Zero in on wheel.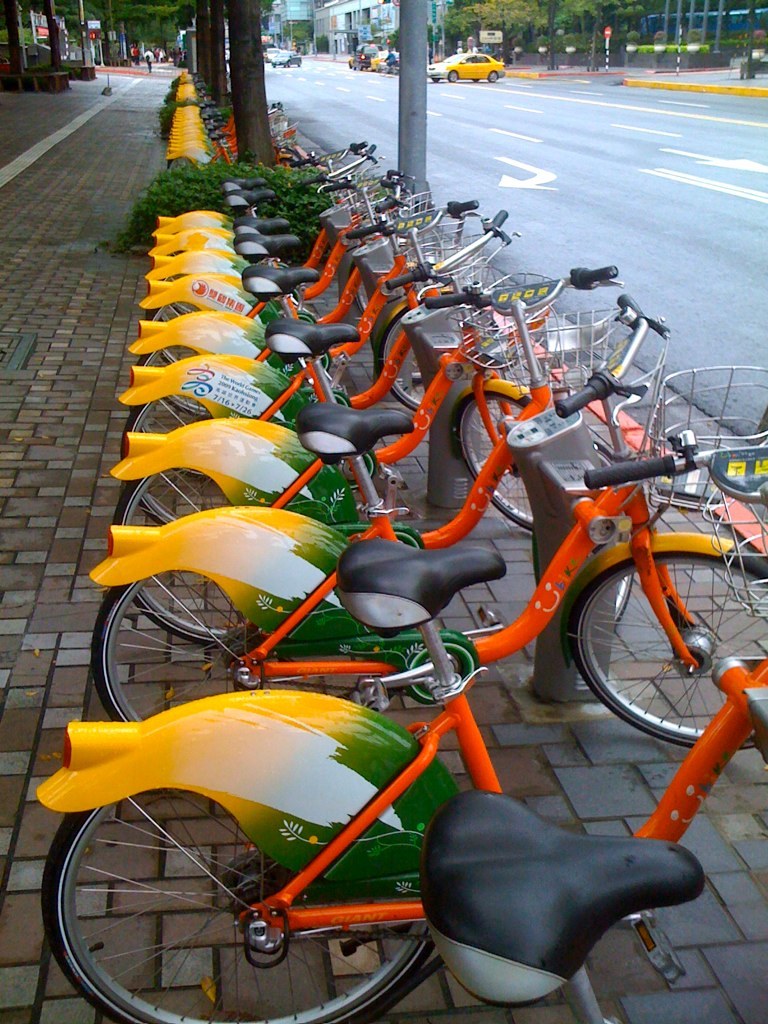
Zeroed in: <region>156, 293, 188, 307</region>.
